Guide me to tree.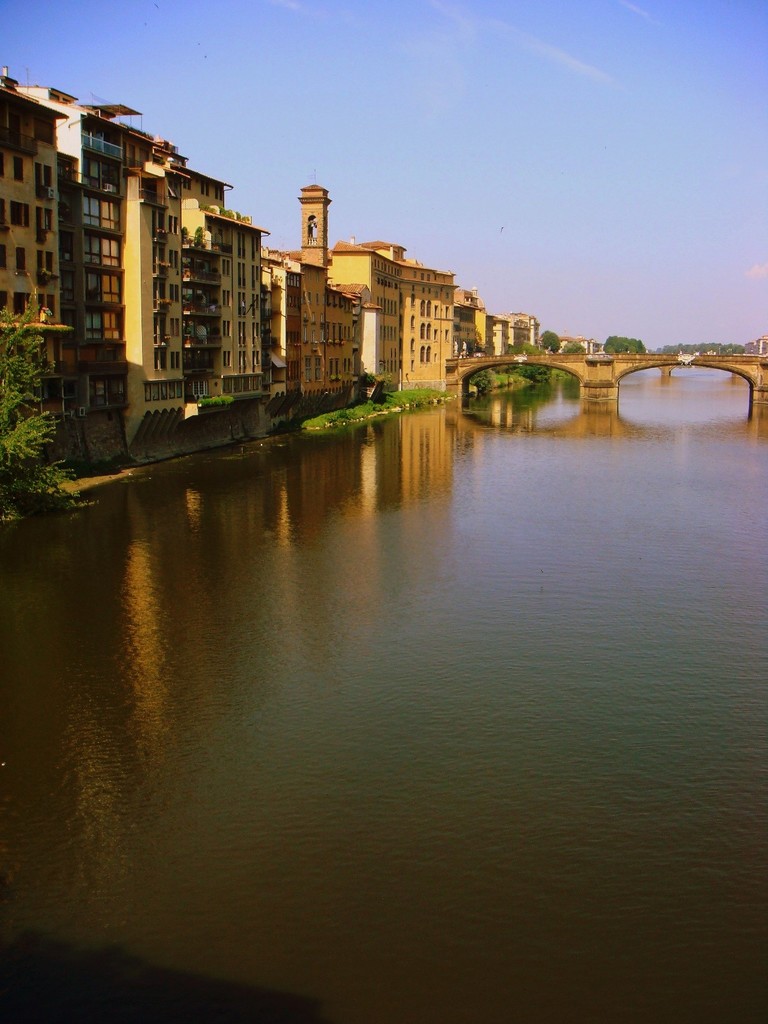
Guidance: 641:340:750:354.
